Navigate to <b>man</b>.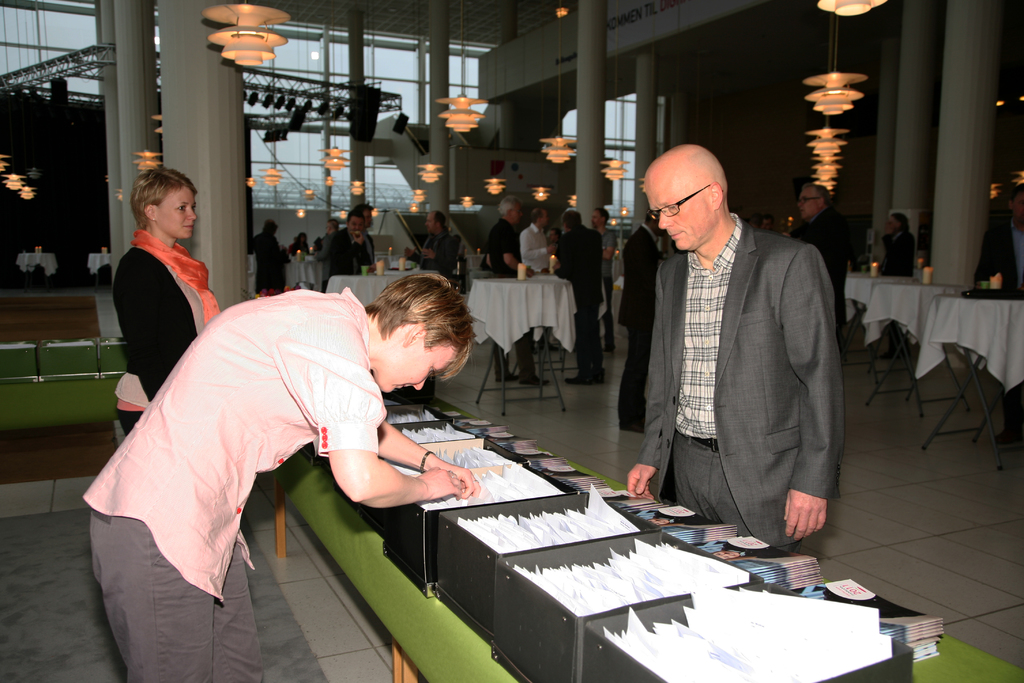
Navigation target: (x1=312, y1=211, x2=375, y2=293).
